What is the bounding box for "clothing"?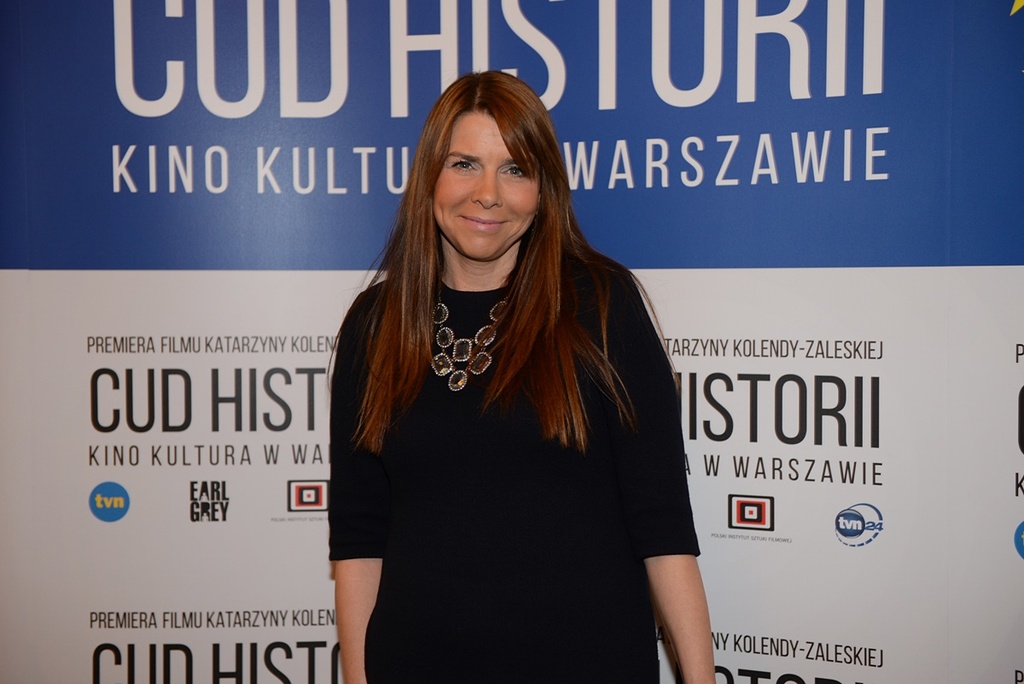
box(324, 243, 701, 683).
